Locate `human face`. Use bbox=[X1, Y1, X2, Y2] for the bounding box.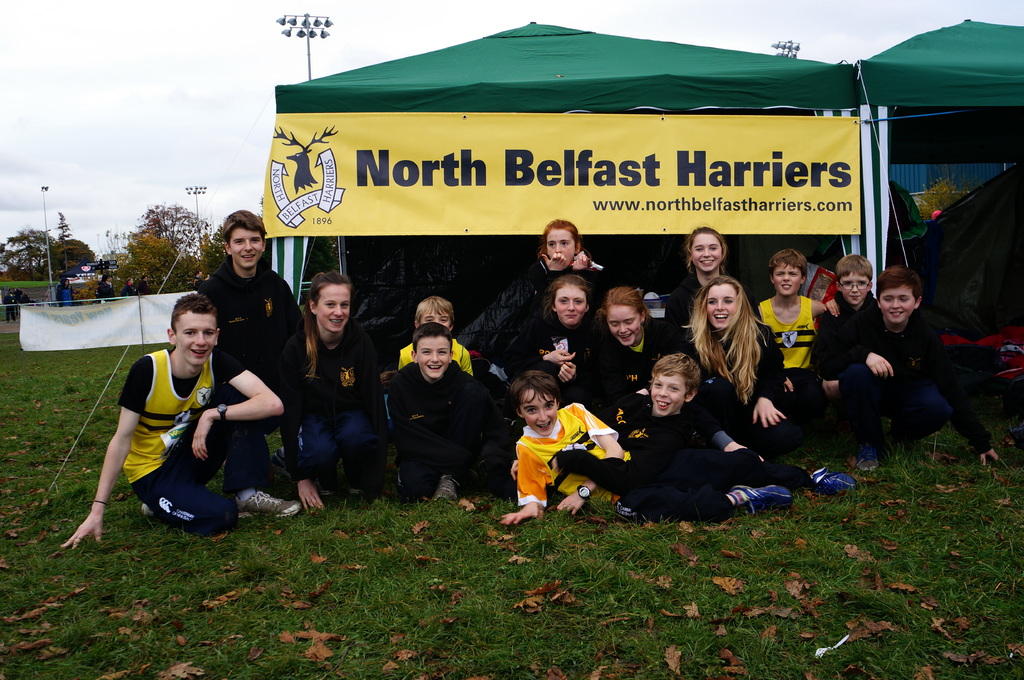
bbox=[840, 273, 868, 304].
